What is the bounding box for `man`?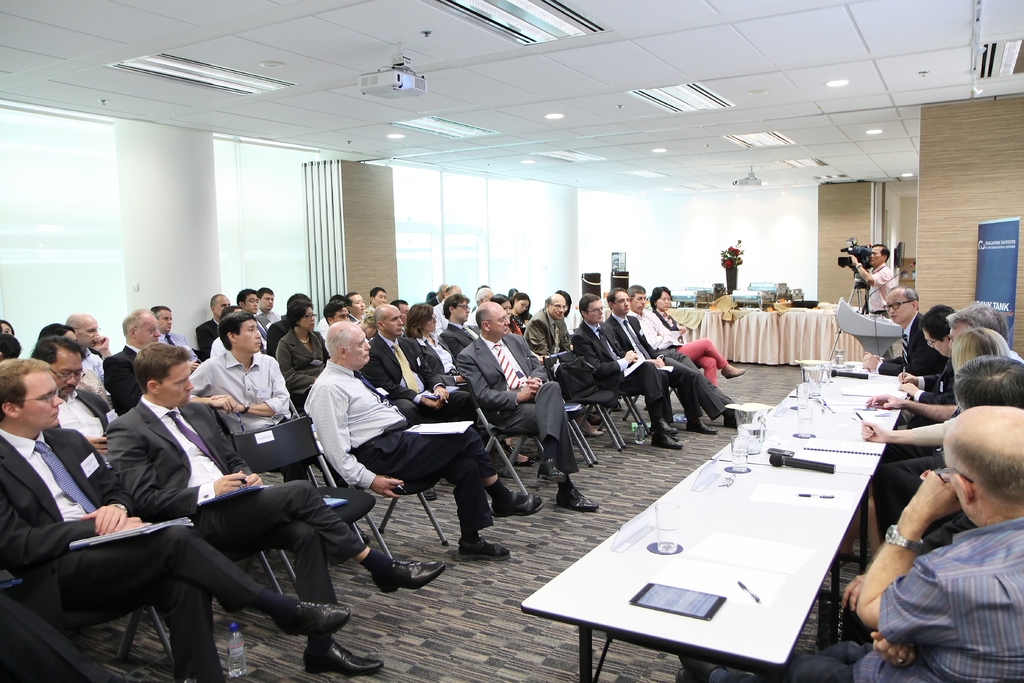
locate(235, 286, 270, 349).
